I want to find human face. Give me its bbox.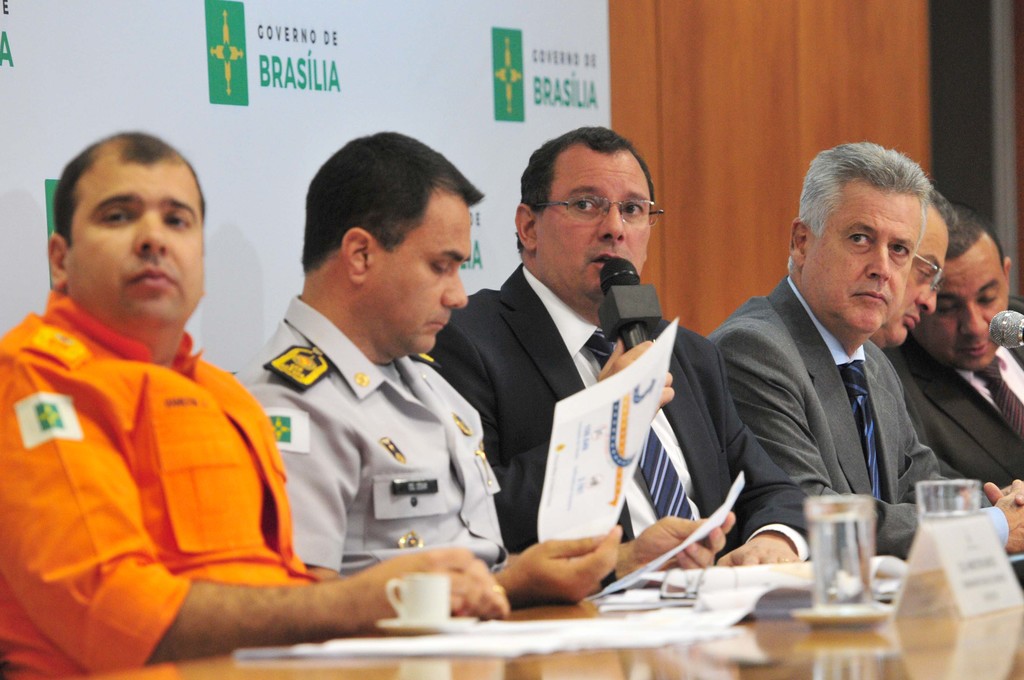
363:208:469:353.
